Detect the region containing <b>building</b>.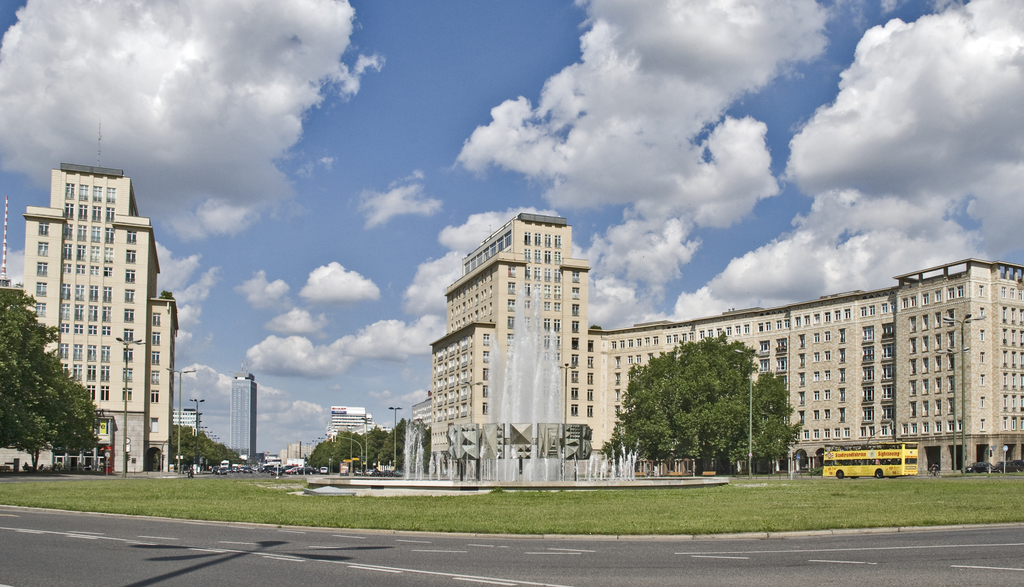
(434,209,1023,486).
